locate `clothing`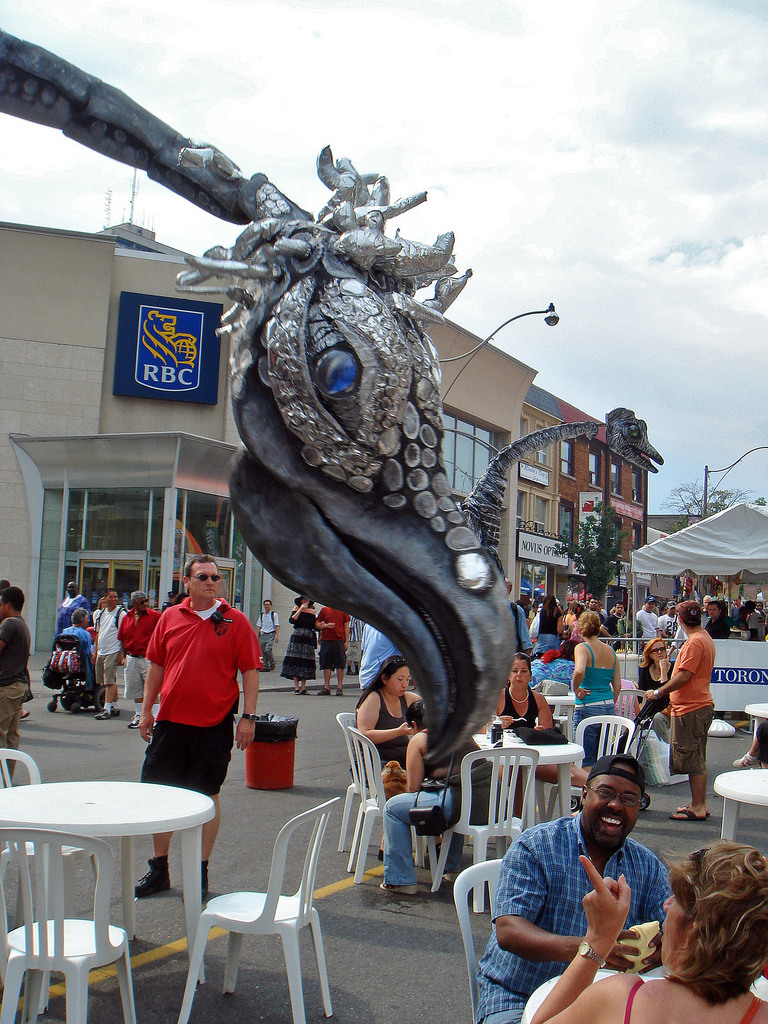
<region>0, 618, 32, 772</region>
